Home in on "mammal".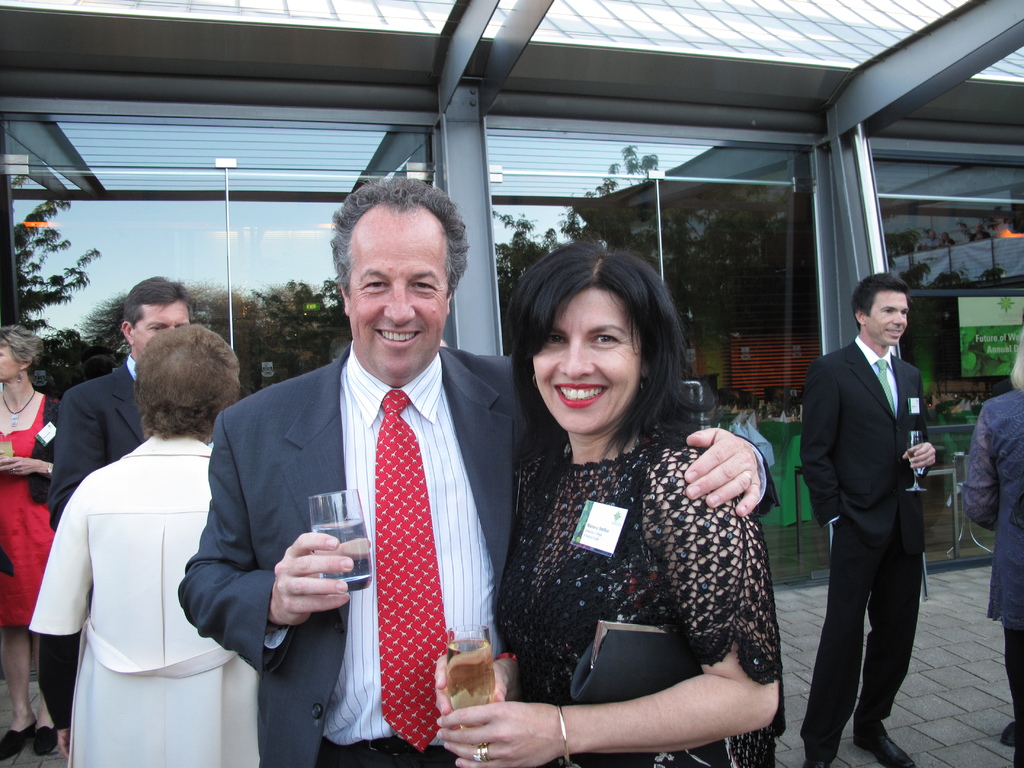
Homed in at l=959, t=321, r=1023, b=767.
